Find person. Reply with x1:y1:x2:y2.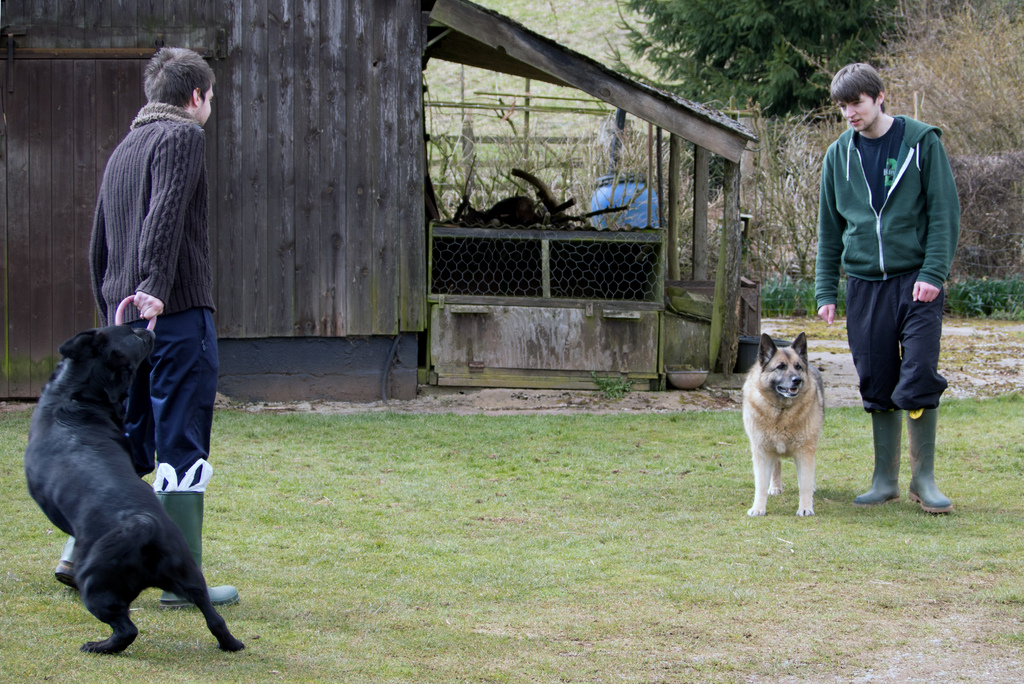
815:63:954:512.
